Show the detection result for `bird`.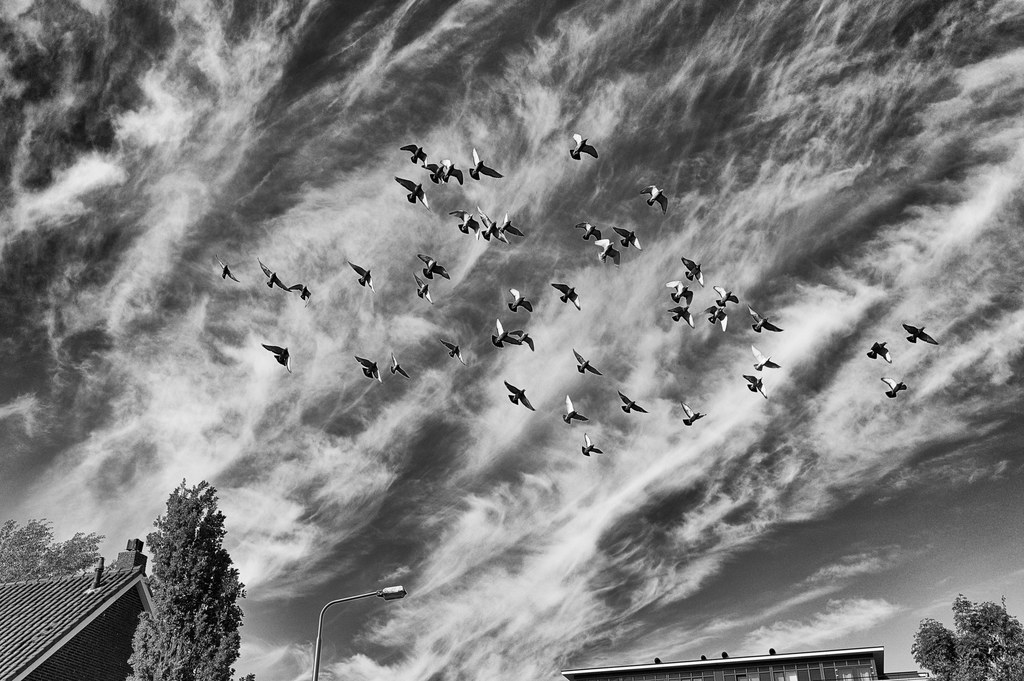
select_region(396, 177, 431, 208).
